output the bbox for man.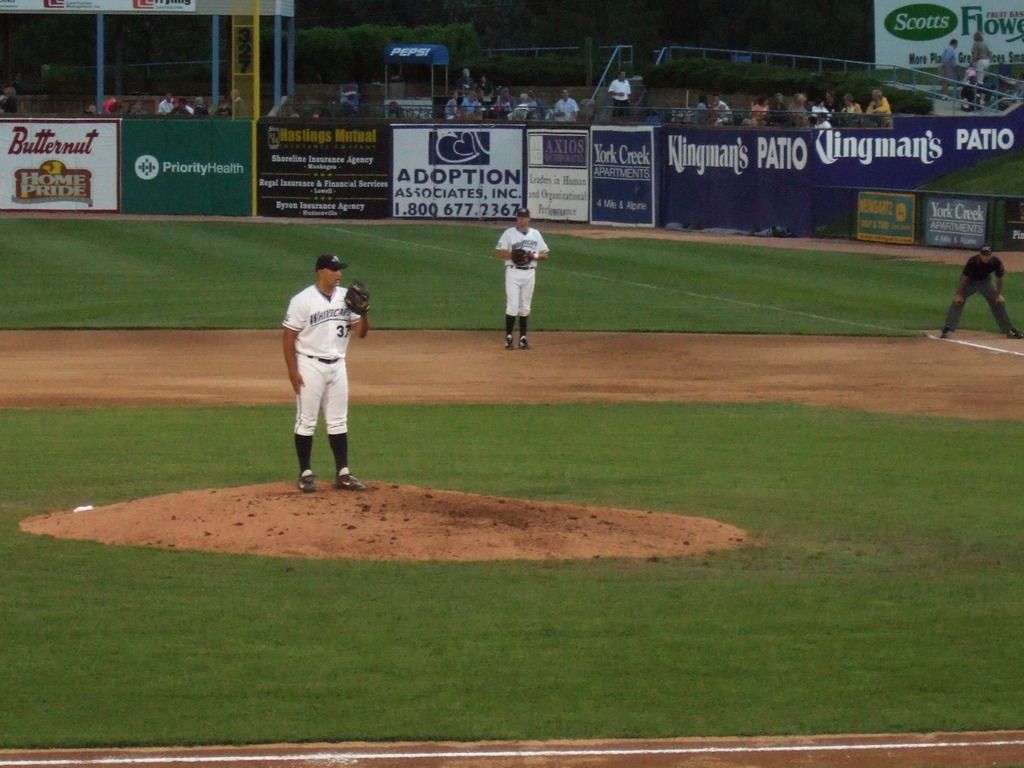
<region>460, 88, 476, 112</region>.
